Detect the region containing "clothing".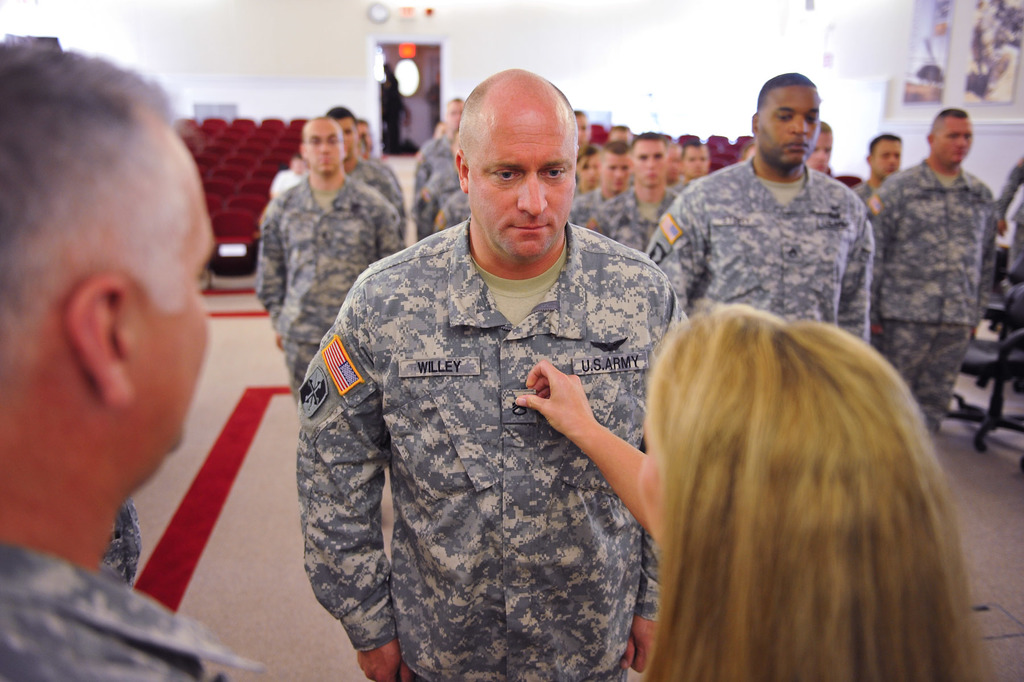
BBox(266, 167, 310, 201).
